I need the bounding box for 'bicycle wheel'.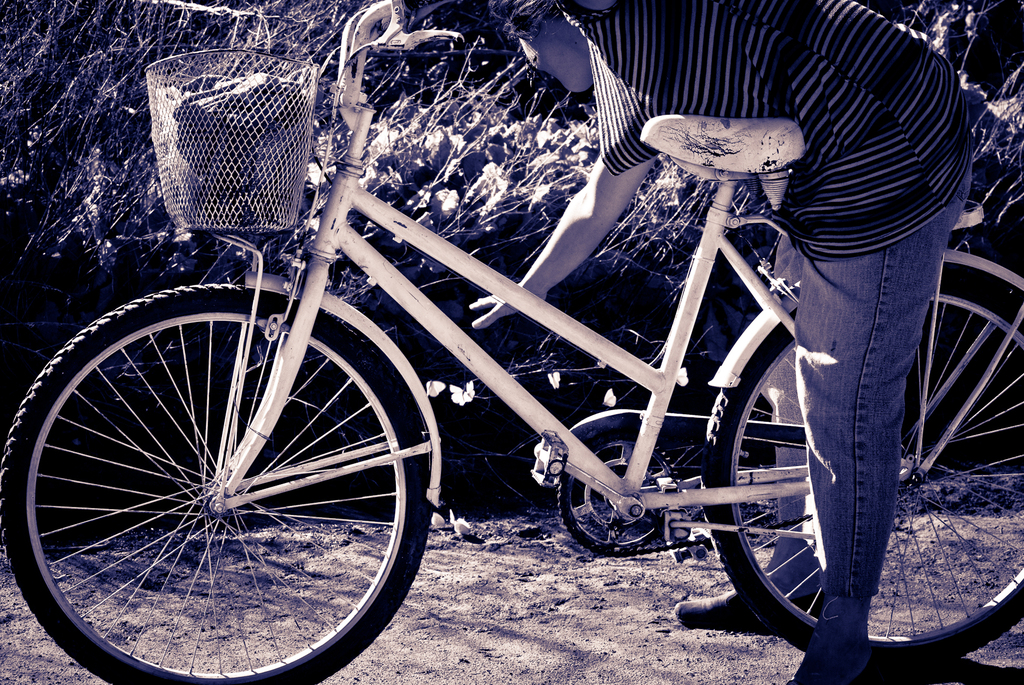
Here it is: detection(691, 274, 1023, 674).
